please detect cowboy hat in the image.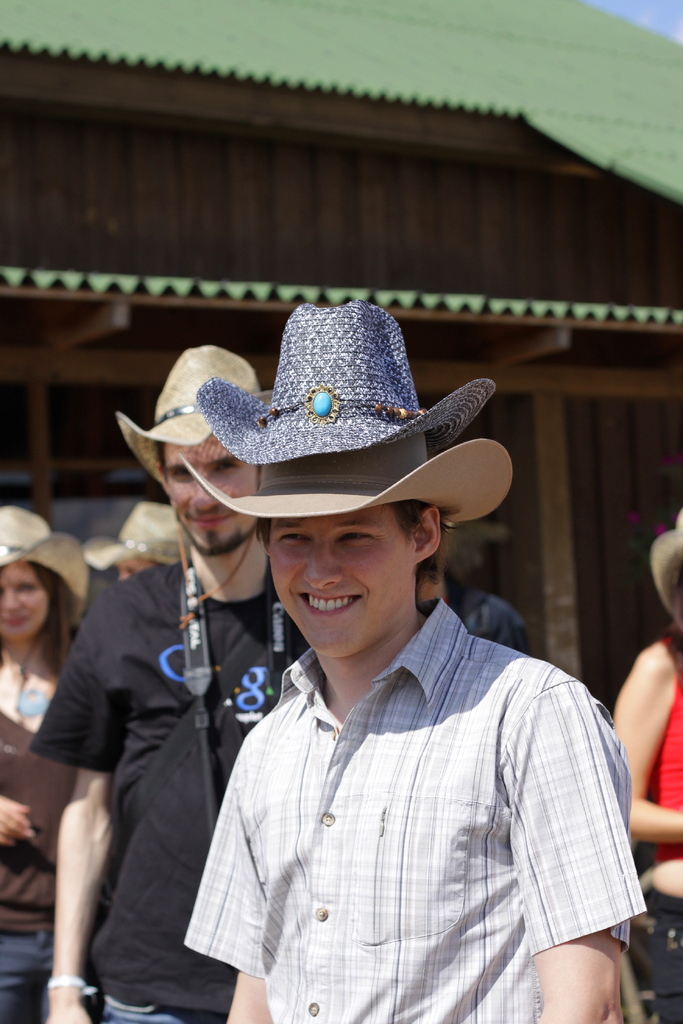
[0,509,83,622].
